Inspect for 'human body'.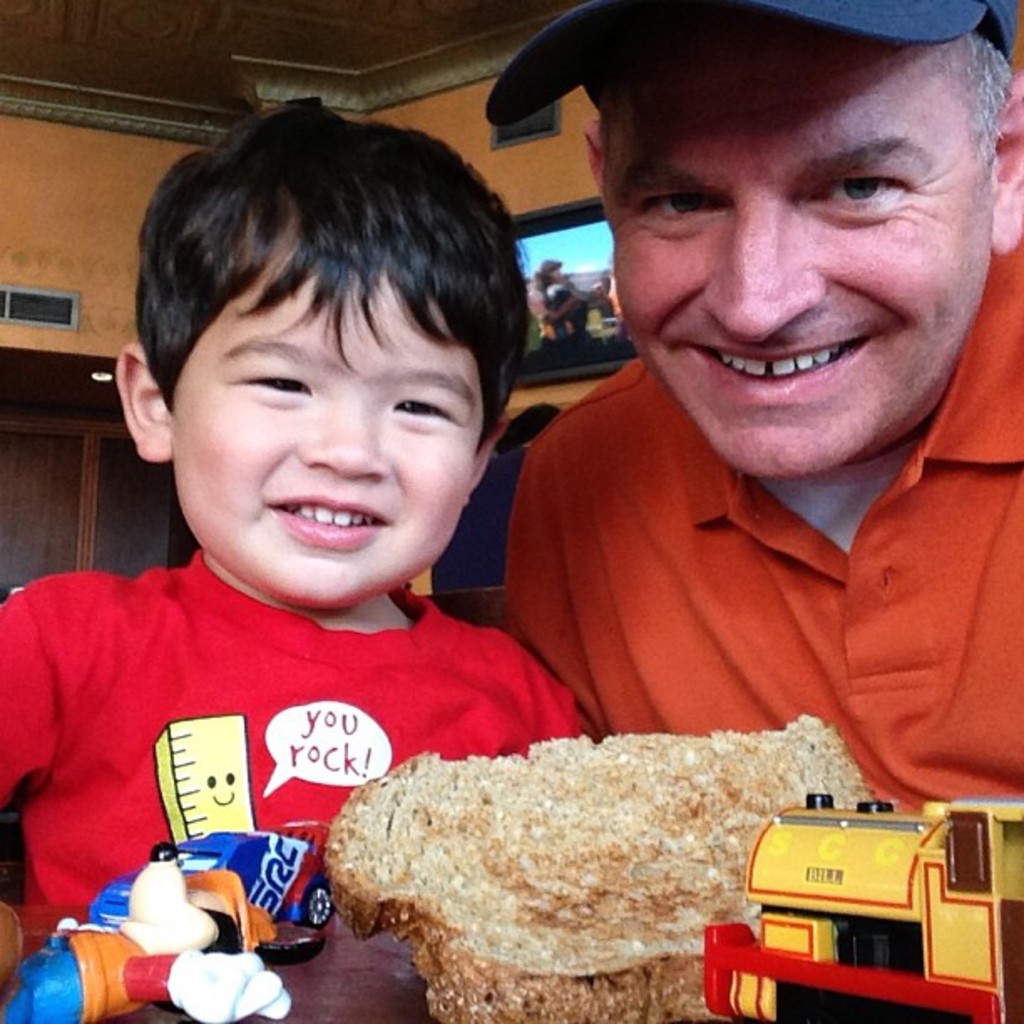
Inspection: rect(500, 0, 1022, 830).
